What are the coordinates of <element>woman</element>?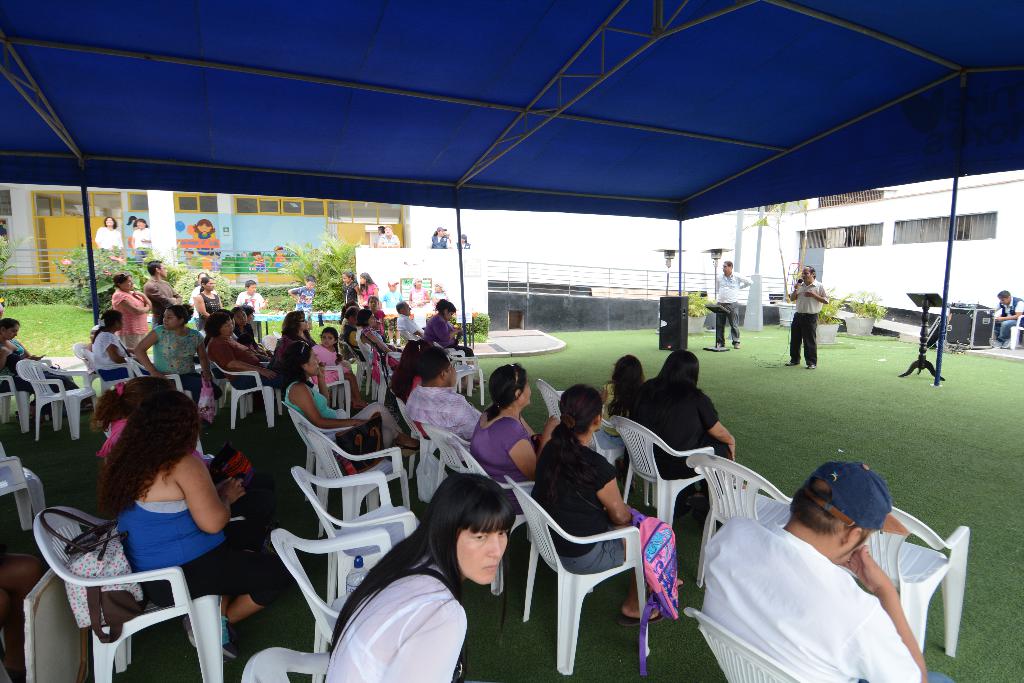
select_region(241, 303, 276, 355).
